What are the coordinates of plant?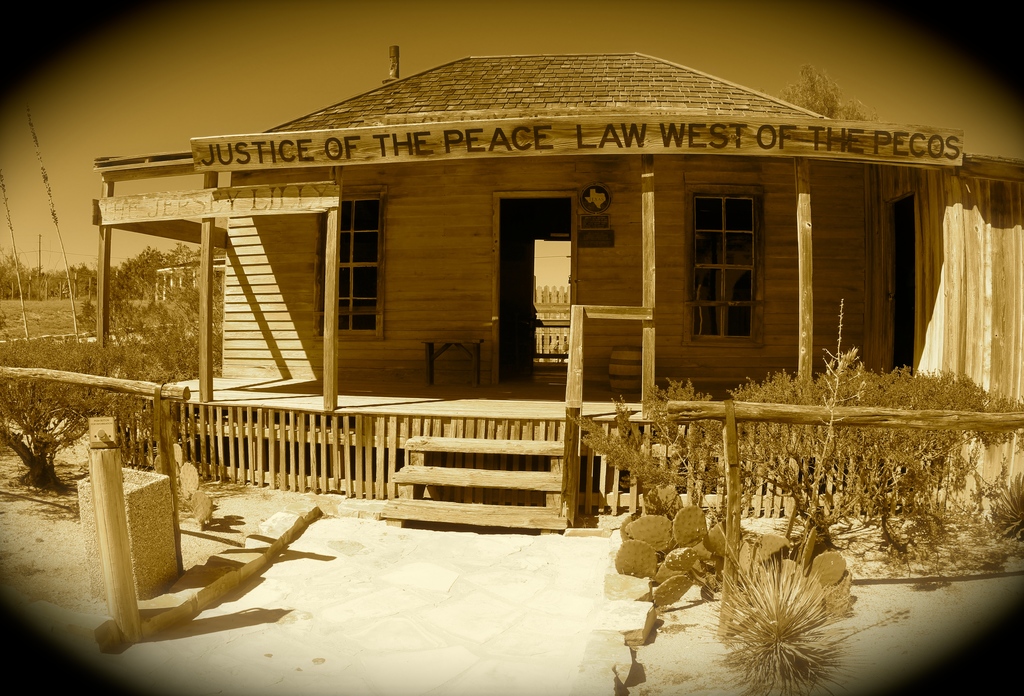
bbox(989, 453, 1023, 542).
